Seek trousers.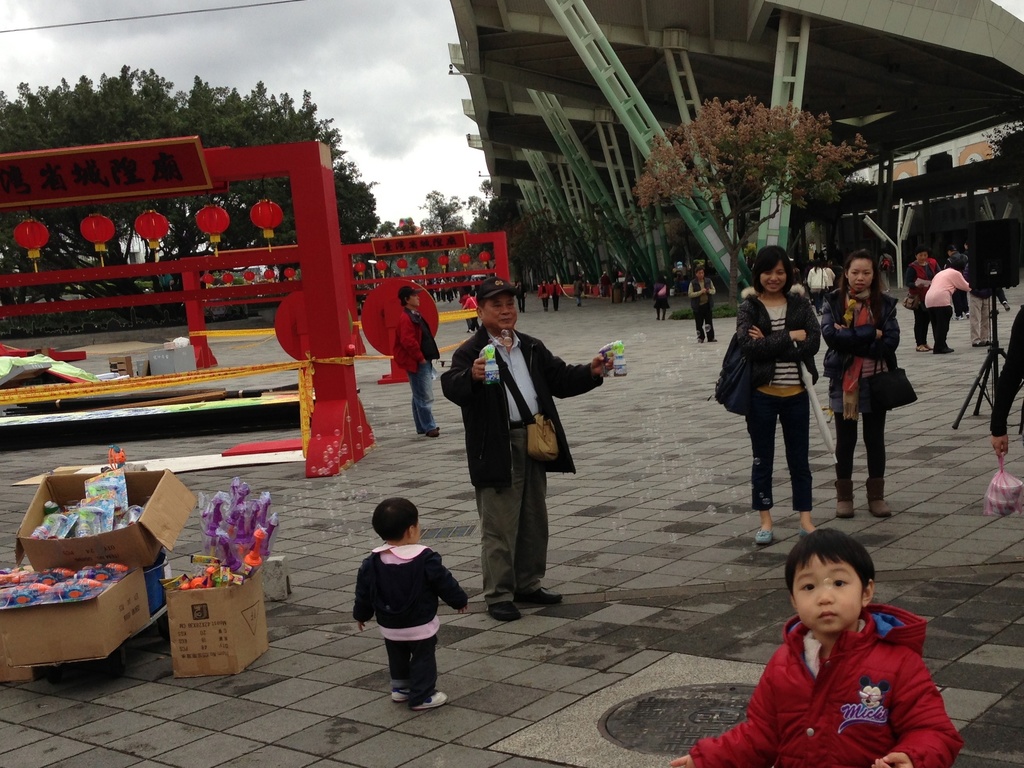
BBox(469, 315, 480, 331).
